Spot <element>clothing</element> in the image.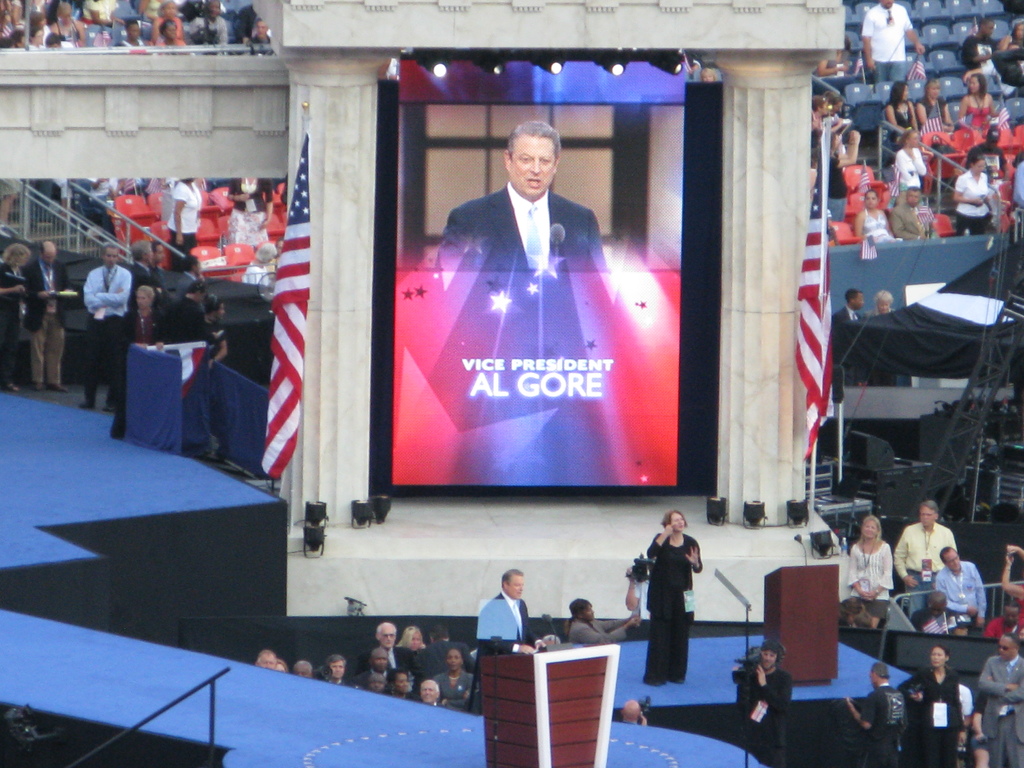
<element>clothing</element> found at rect(954, 168, 986, 240).
